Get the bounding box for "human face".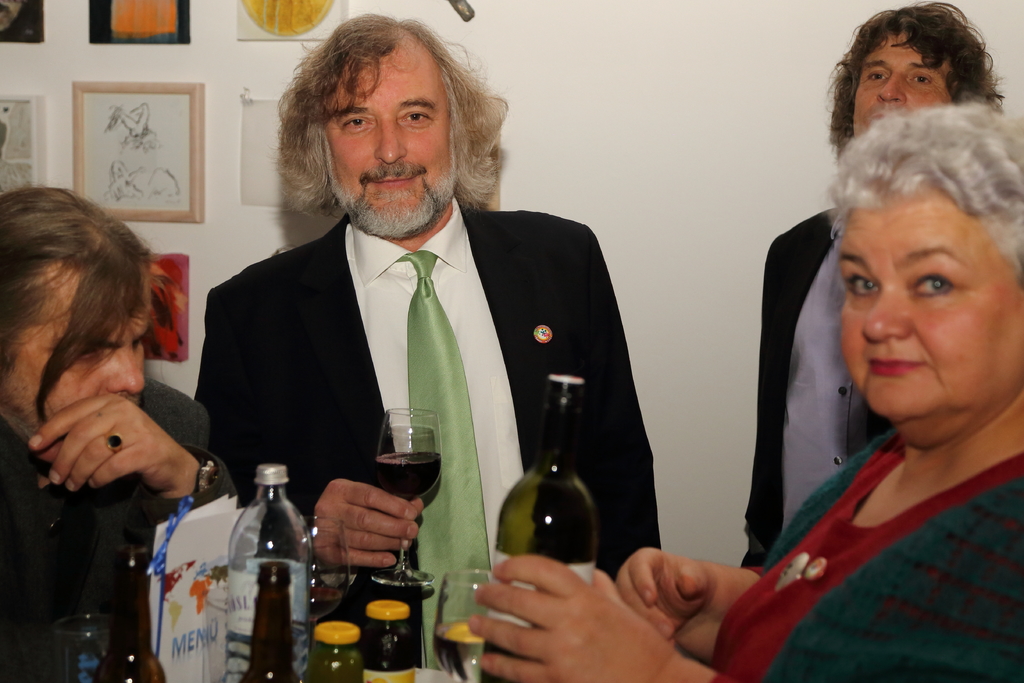
<bbox>332, 42, 449, 201</bbox>.
